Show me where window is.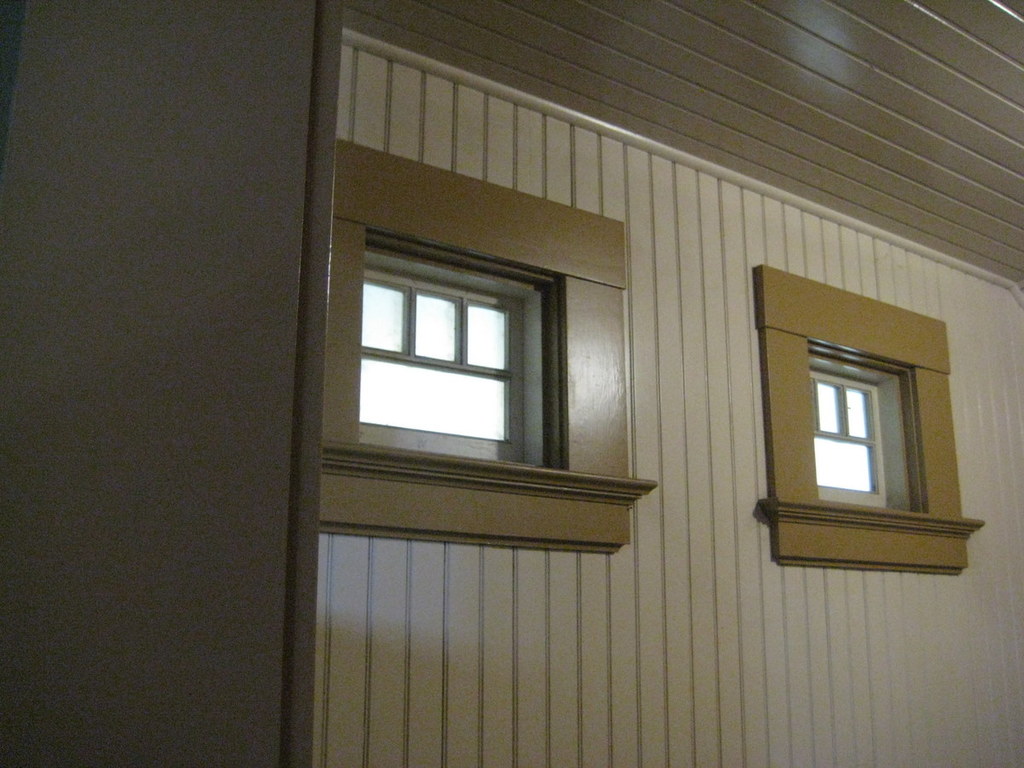
window is at x1=812, y1=351, x2=908, y2=515.
